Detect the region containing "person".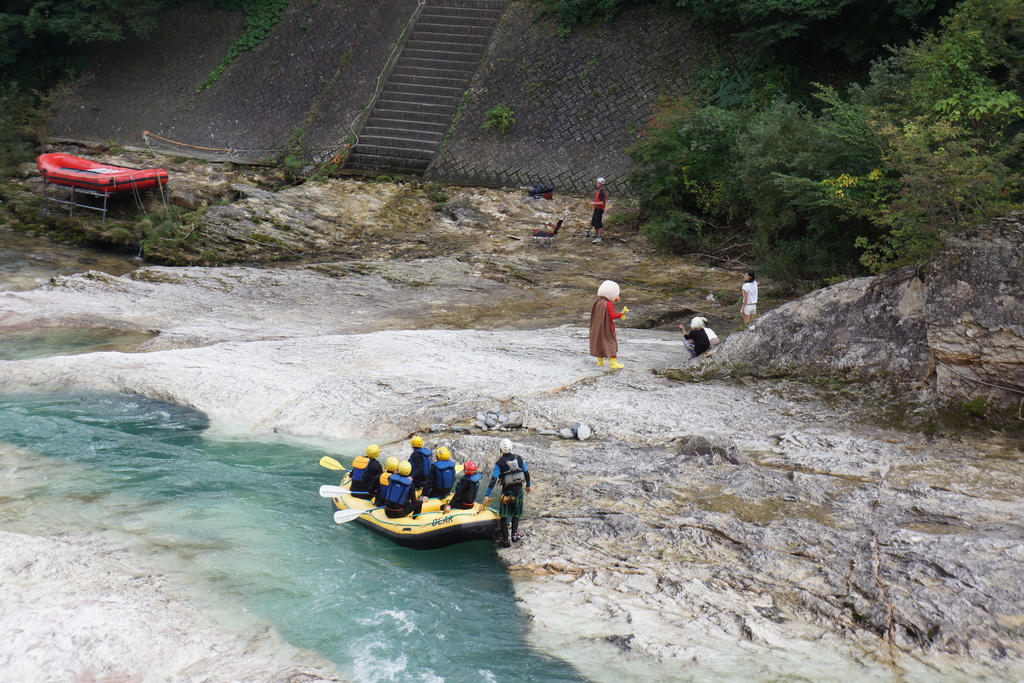
left=440, top=461, right=481, bottom=511.
